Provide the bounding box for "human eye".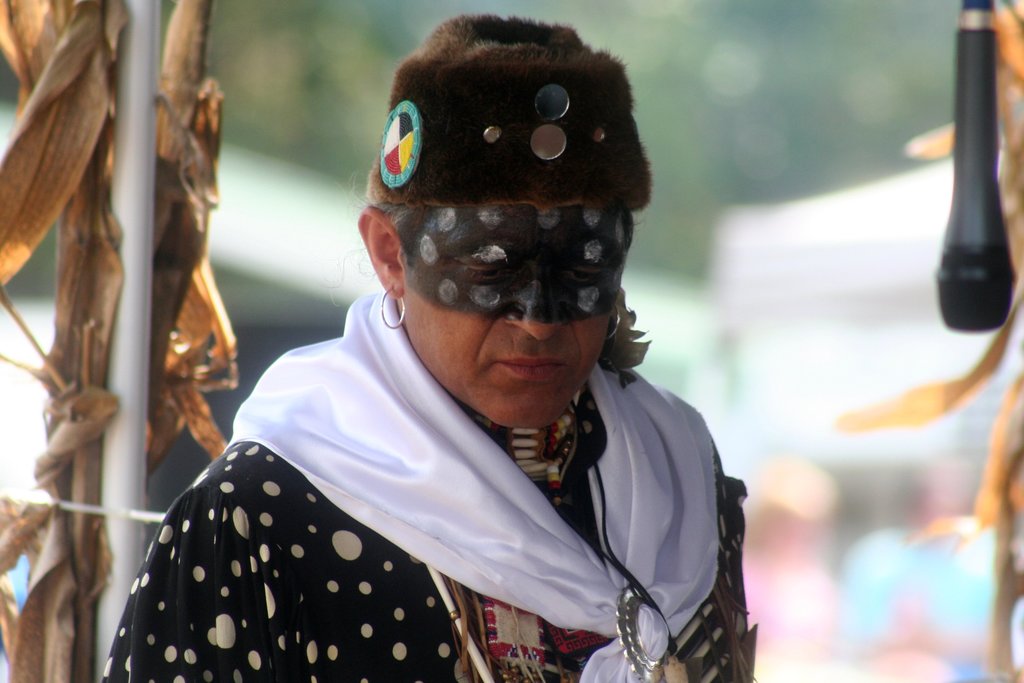
[570, 268, 602, 284].
